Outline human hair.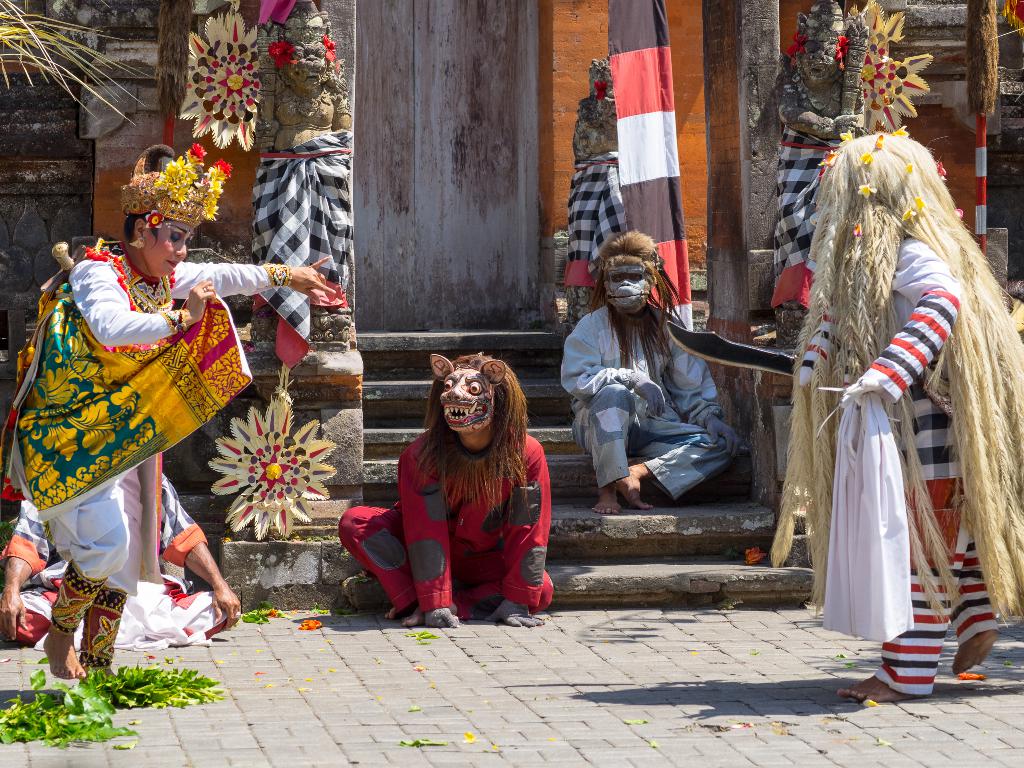
Outline: [left=769, top=131, right=1023, bottom=625].
